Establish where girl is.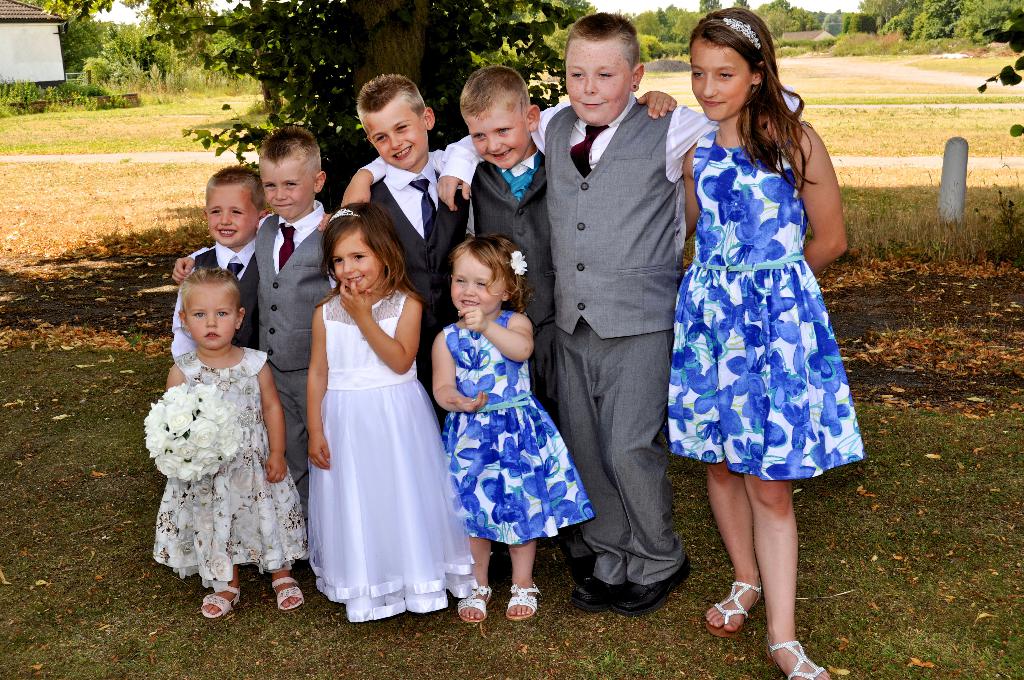
Established at x1=307 y1=202 x2=474 y2=625.
